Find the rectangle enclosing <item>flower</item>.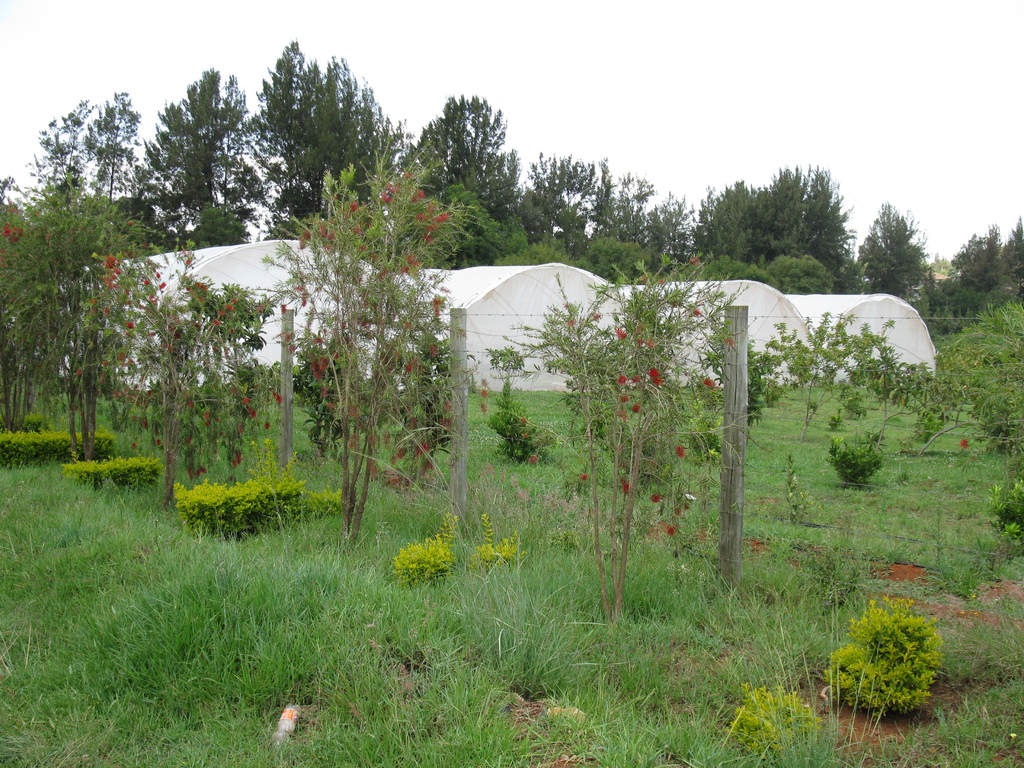
(567,319,577,326).
